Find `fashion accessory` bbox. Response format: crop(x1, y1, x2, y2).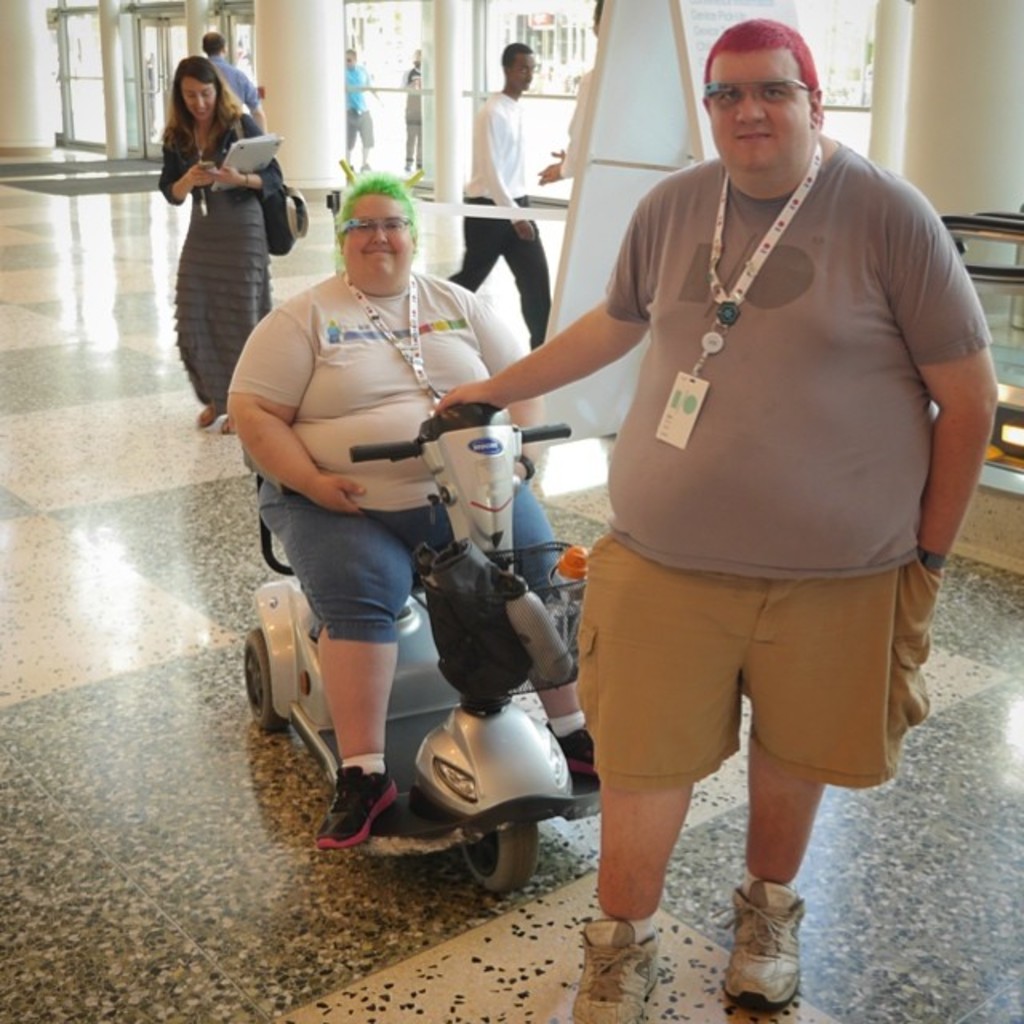
crop(653, 138, 822, 448).
